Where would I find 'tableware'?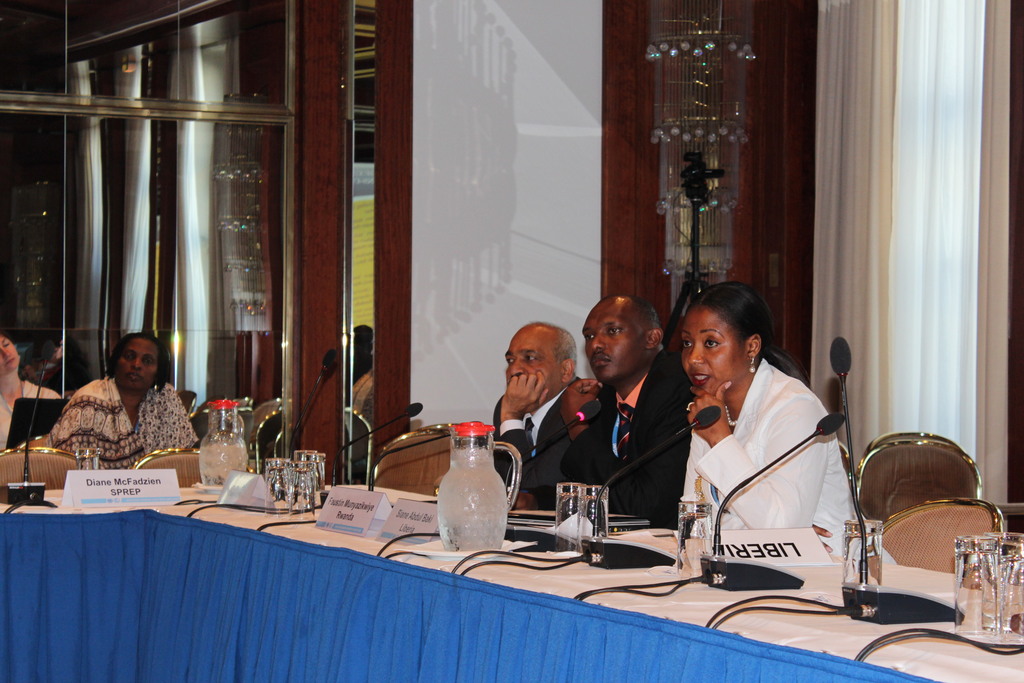
At Rect(950, 536, 999, 641).
